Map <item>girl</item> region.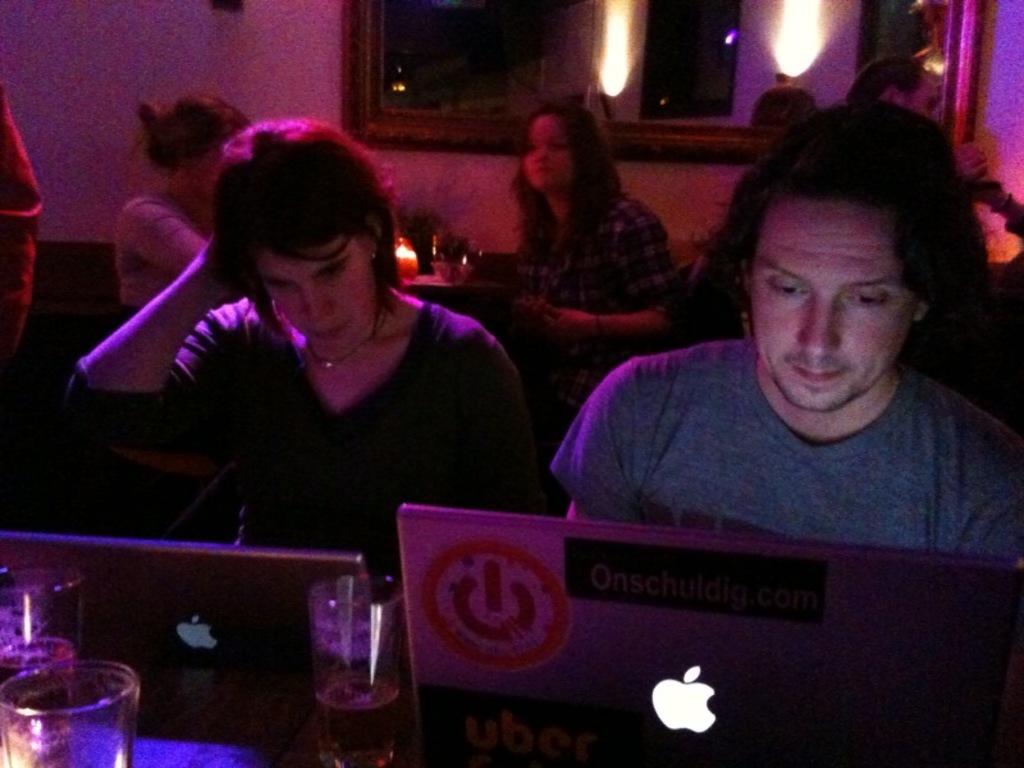
Mapped to 116, 95, 246, 314.
